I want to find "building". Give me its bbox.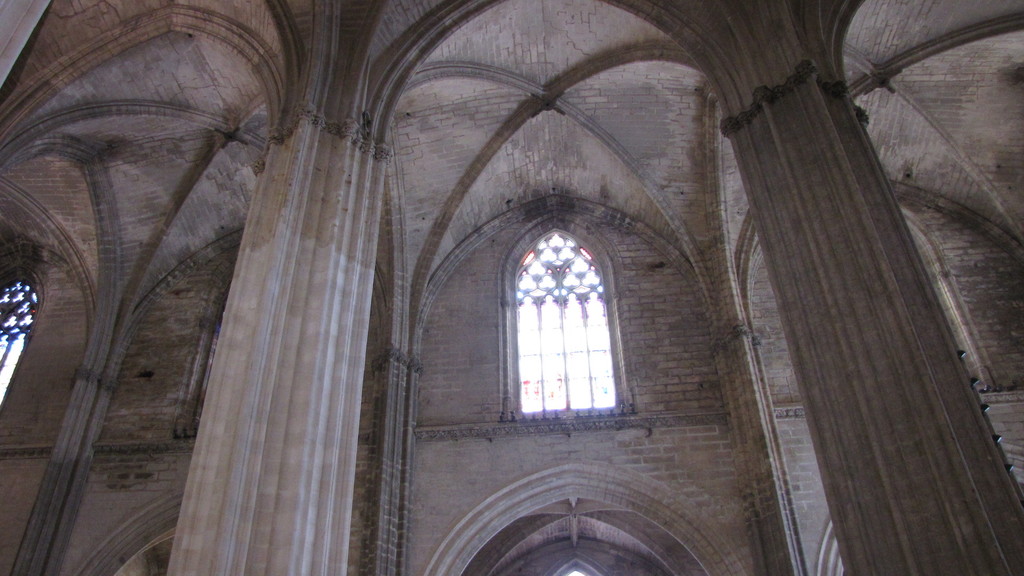
pyautogui.locateOnScreen(0, 0, 1023, 575).
